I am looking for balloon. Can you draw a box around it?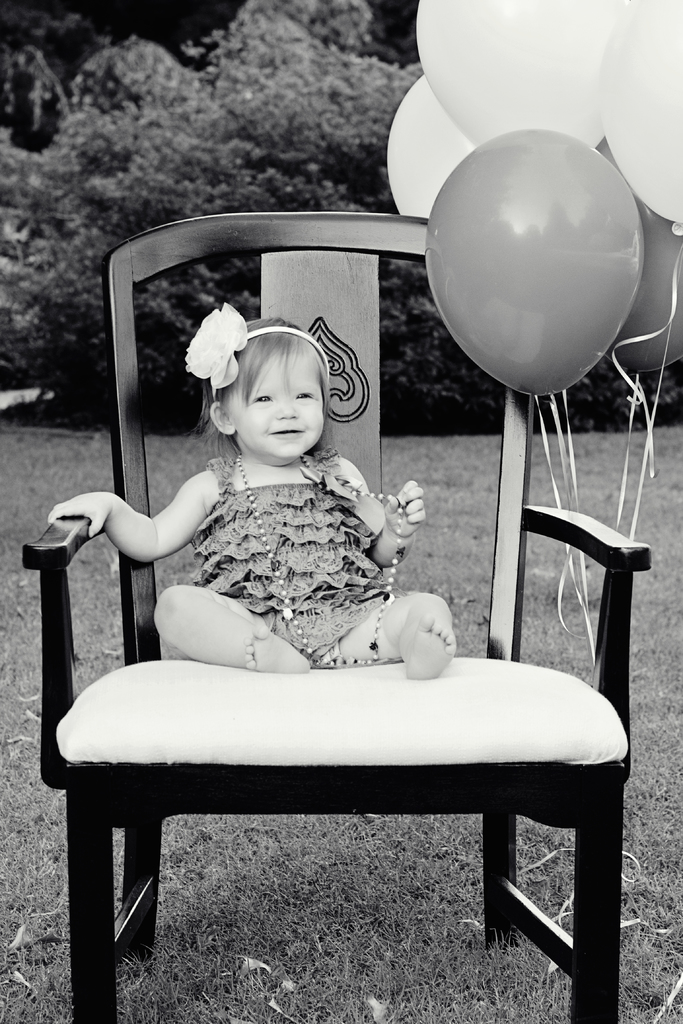
Sure, the bounding box is x1=416, y1=0, x2=610, y2=150.
